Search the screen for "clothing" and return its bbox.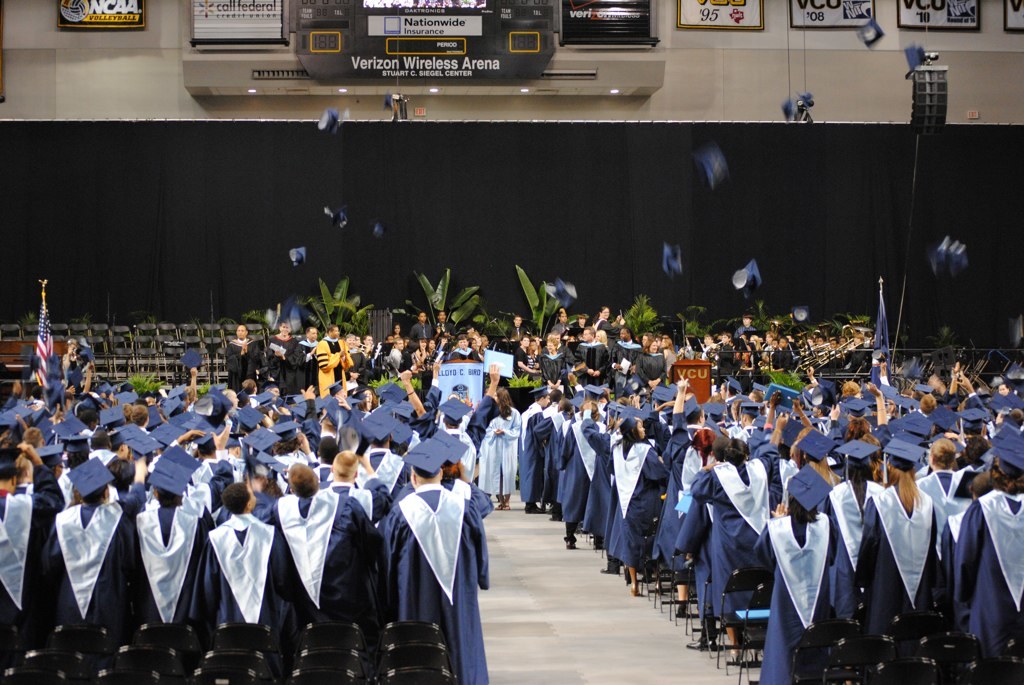
Found: pyautogui.locateOnScreen(537, 350, 562, 382).
